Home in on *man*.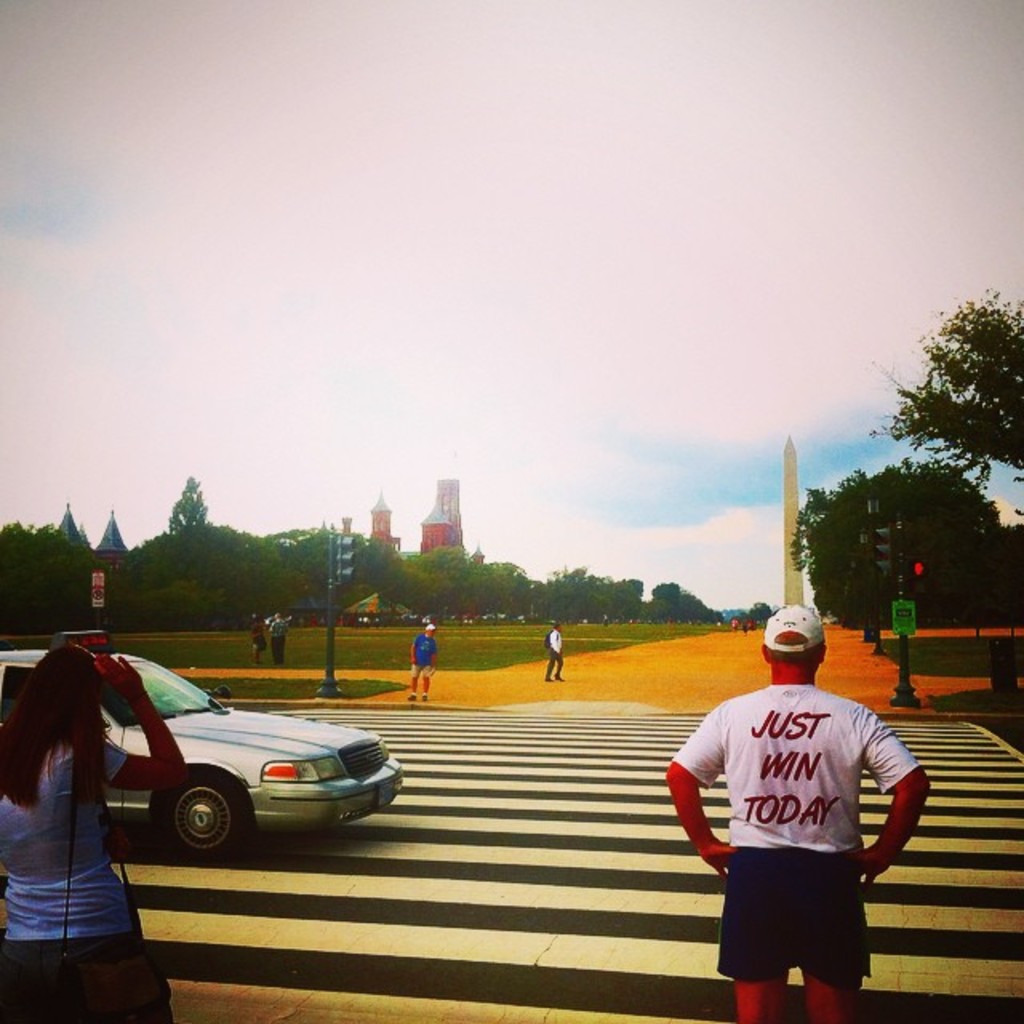
Homed in at (x1=406, y1=622, x2=437, y2=701).
